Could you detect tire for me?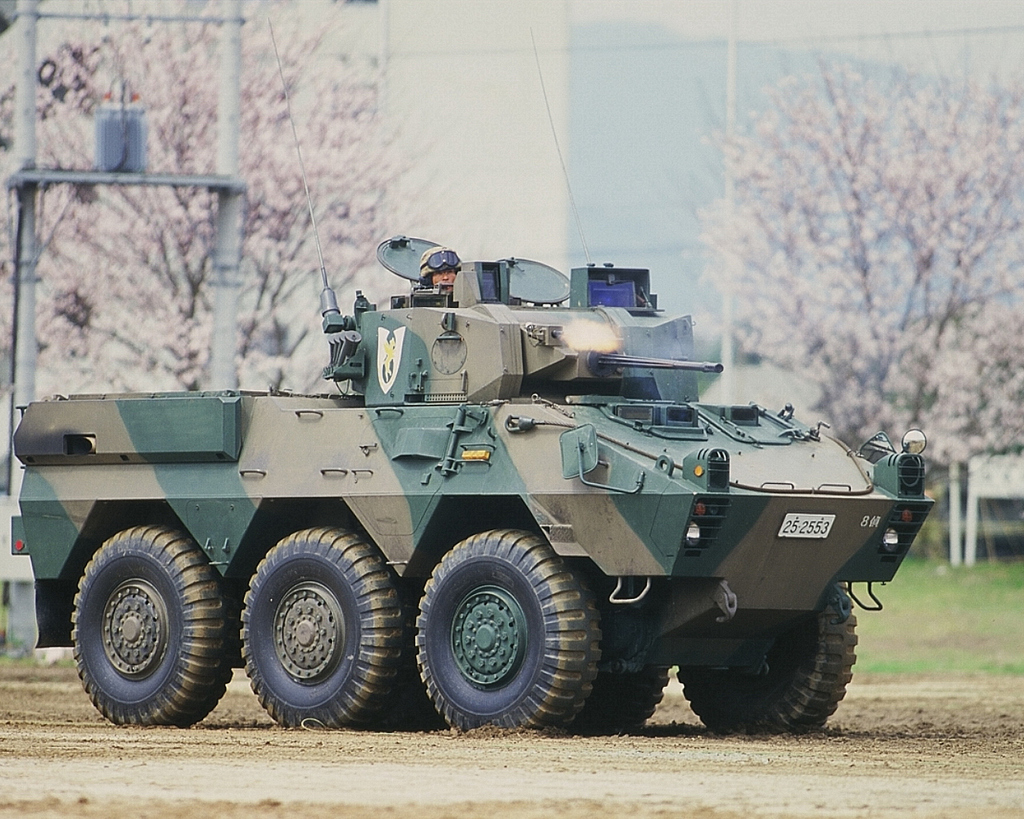
Detection result: [x1=234, y1=532, x2=414, y2=733].
